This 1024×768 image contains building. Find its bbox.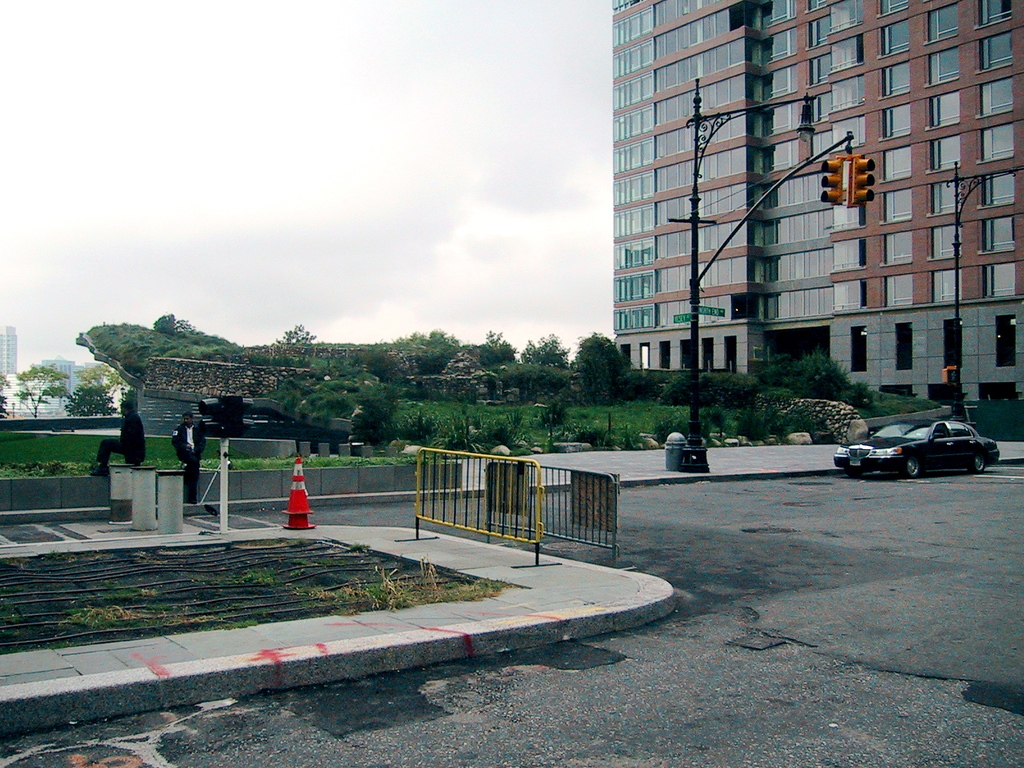
pyautogui.locateOnScreen(609, 0, 1023, 406).
